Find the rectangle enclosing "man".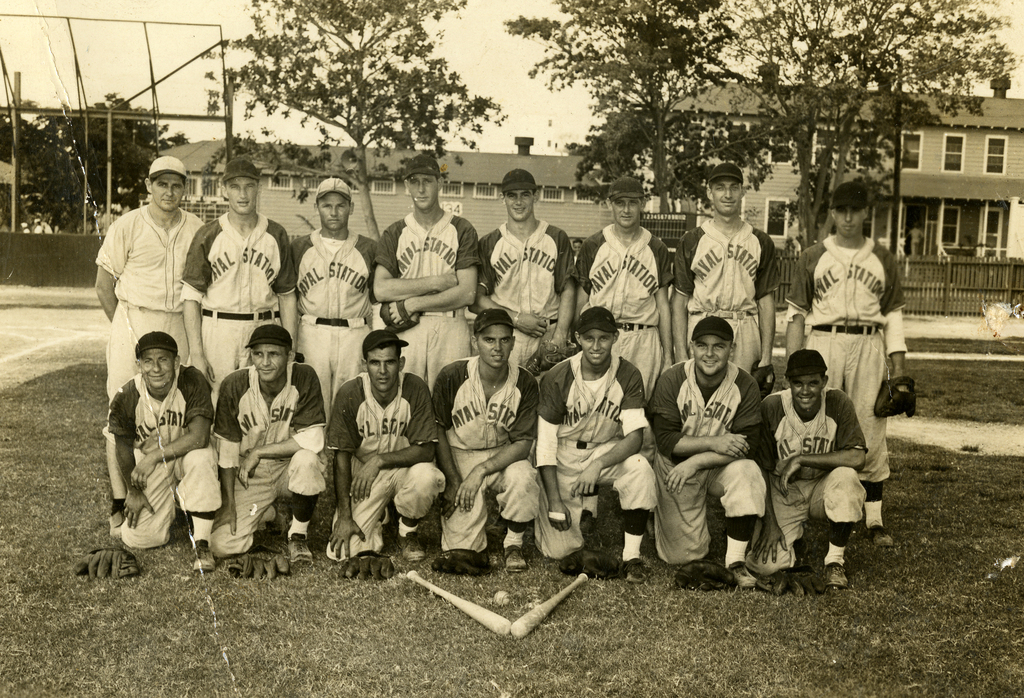
<bbox>909, 224, 922, 258</bbox>.
